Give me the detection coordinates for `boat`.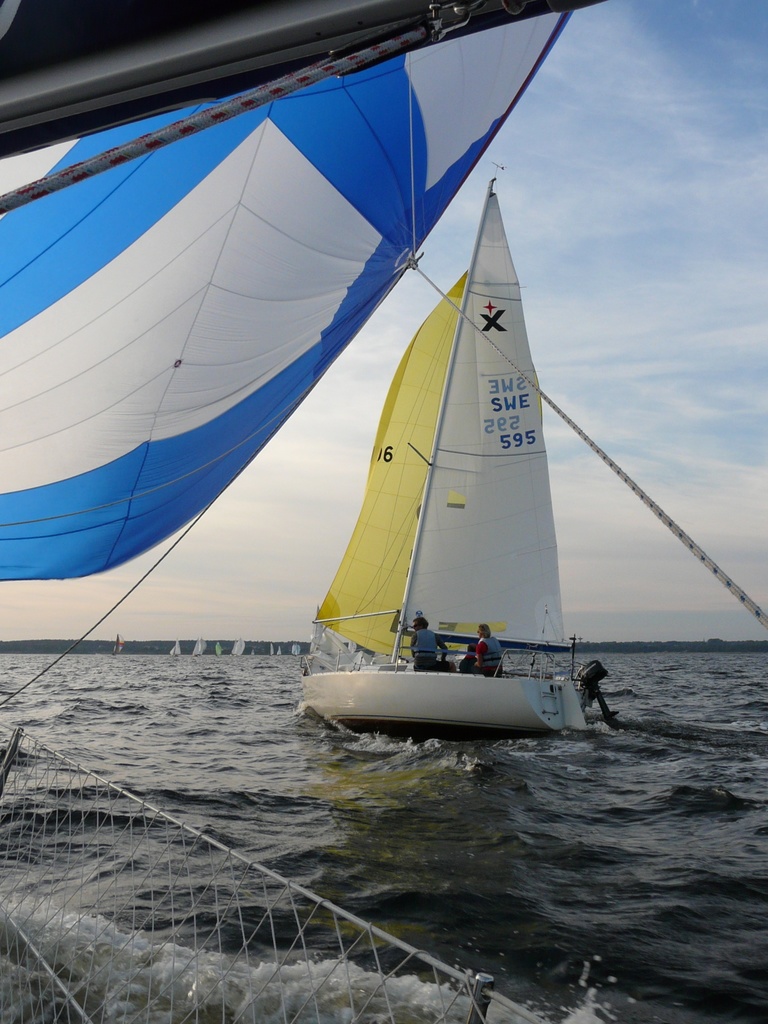
bbox=(302, 214, 635, 745).
